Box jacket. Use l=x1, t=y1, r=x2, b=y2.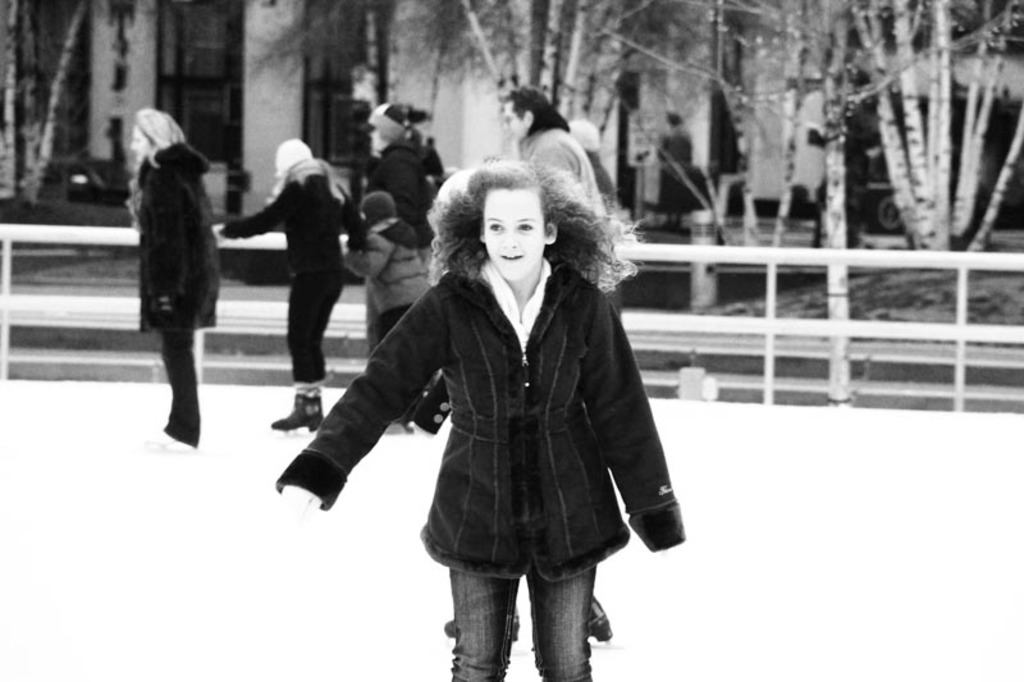
l=337, t=218, r=434, b=311.
